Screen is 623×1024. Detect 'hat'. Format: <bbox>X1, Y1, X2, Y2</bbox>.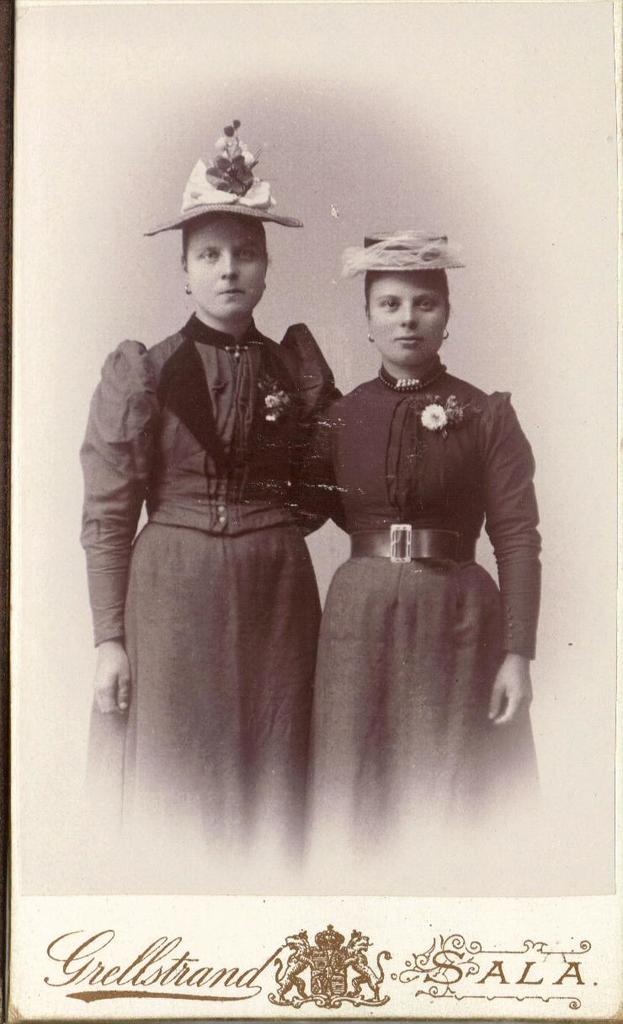
<bbox>140, 111, 304, 236</bbox>.
